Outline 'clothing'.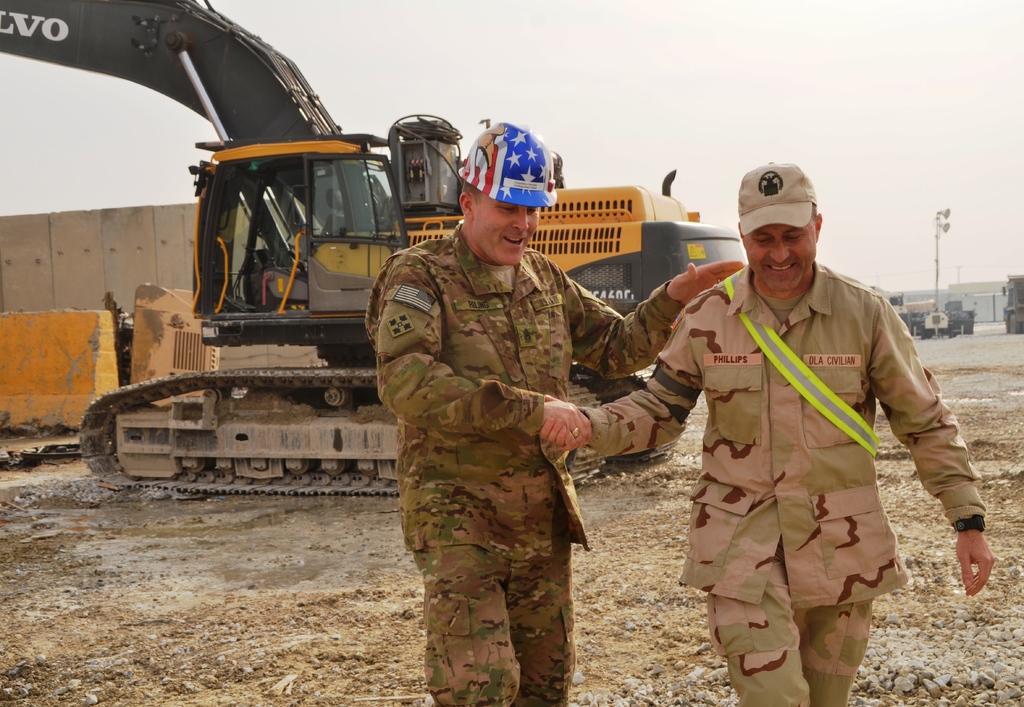
Outline: box(584, 256, 989, 706).
